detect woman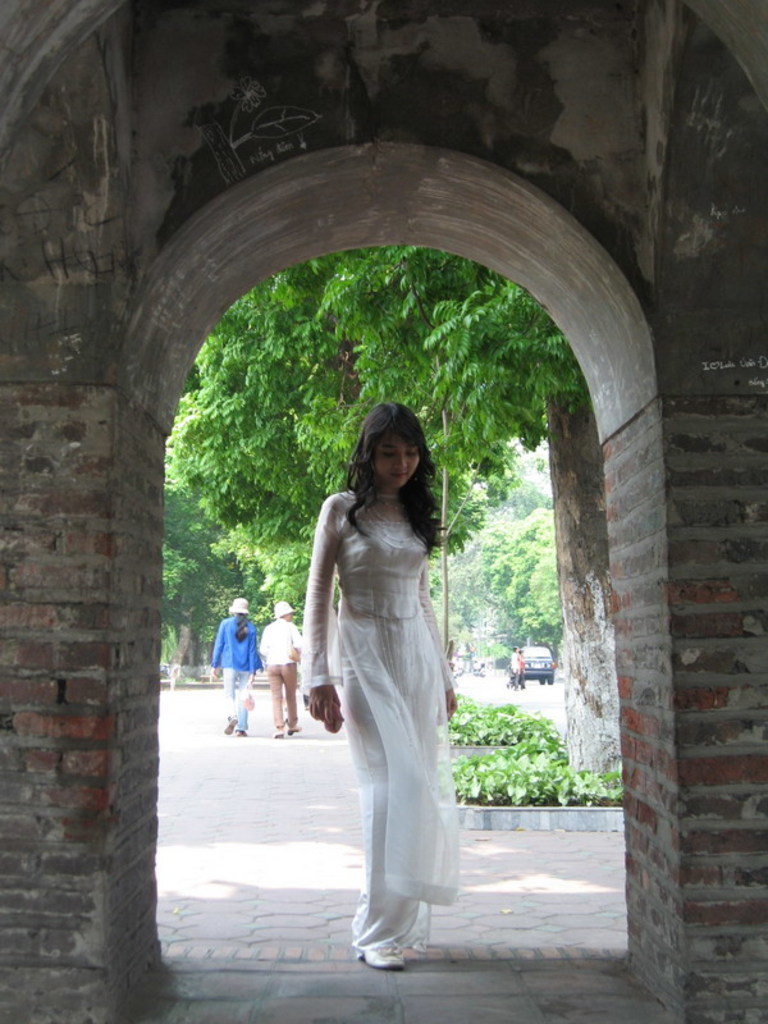
left=207, top=591, right=257, bottom=733
